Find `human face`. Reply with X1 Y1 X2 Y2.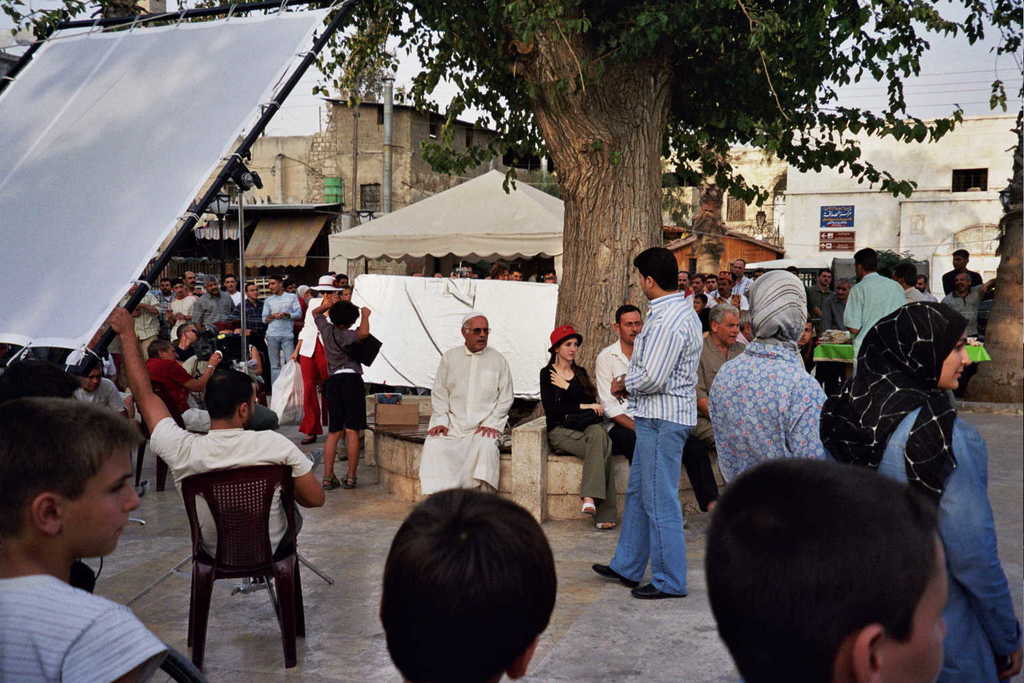
883 545 950 682.
